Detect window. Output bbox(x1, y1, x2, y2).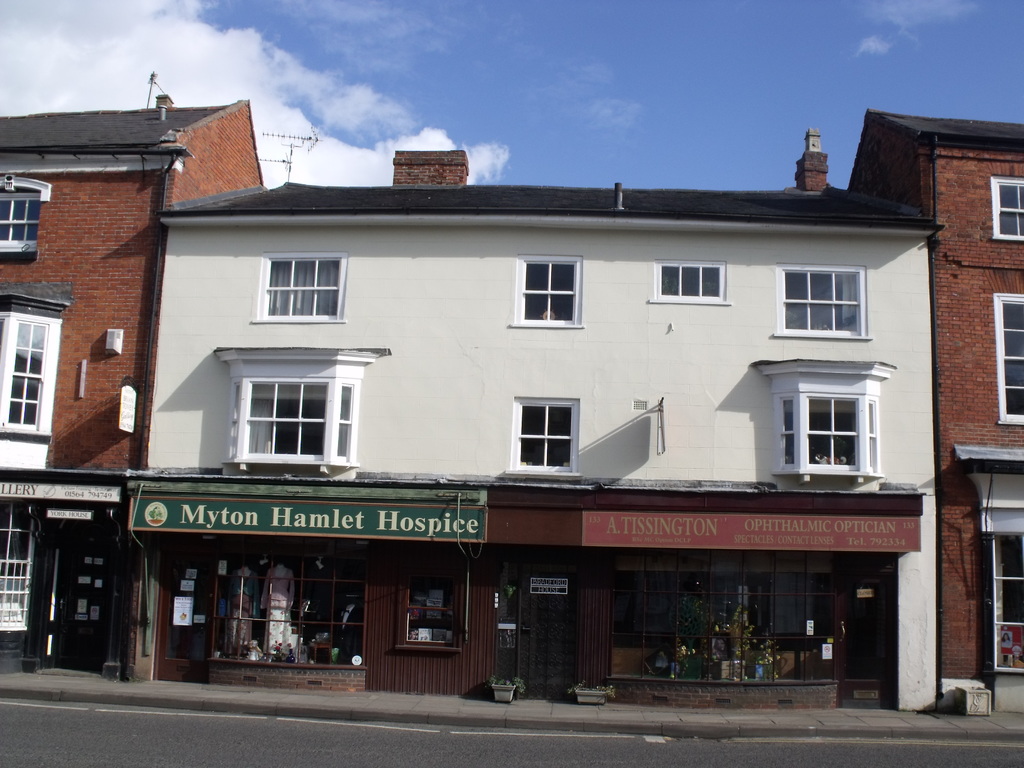
bbox(657, 260, 732, 300).
